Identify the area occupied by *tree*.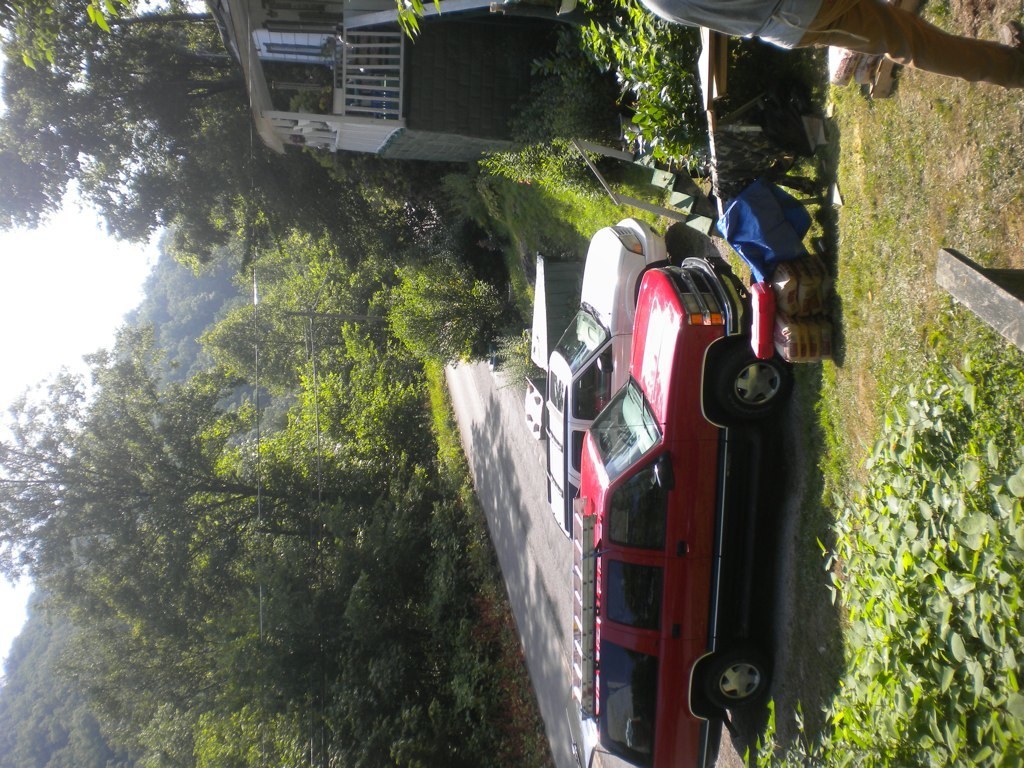
Area: BBox(0, 330, 386, 650).
